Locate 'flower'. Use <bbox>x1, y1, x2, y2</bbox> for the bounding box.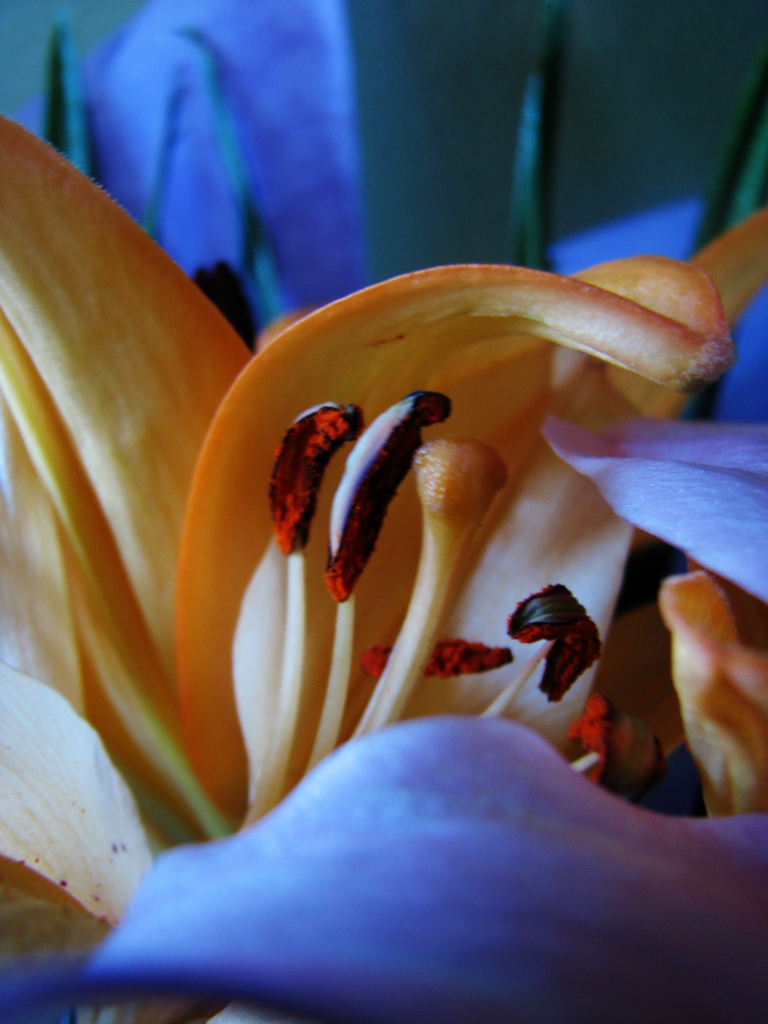
<bbox>0, 115, 739, 824</bbox>.
